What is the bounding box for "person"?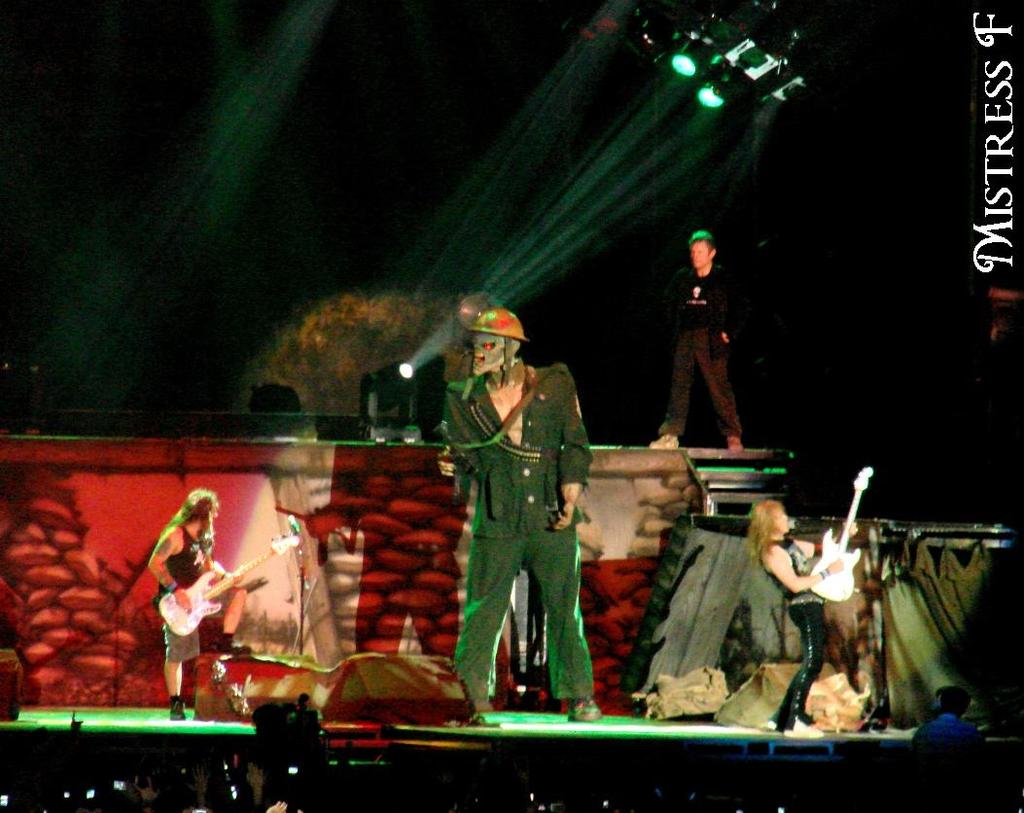
box(909, 688, 989, 770).
